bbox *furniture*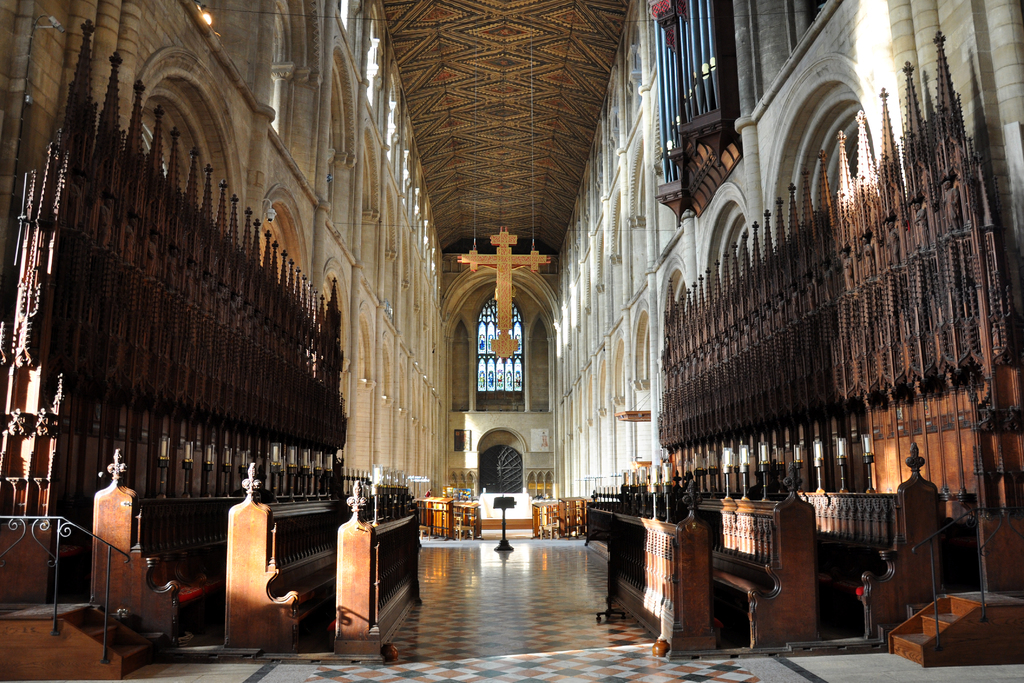
(224,461,372,655)
